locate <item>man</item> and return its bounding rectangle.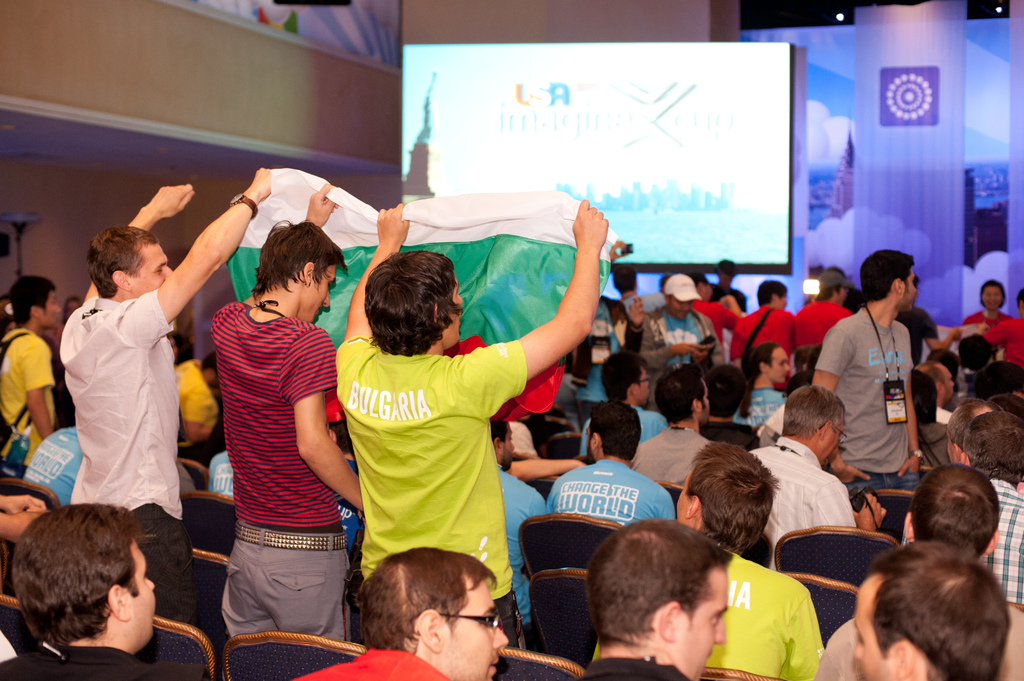
Rect(337, 418, 362, 557).
